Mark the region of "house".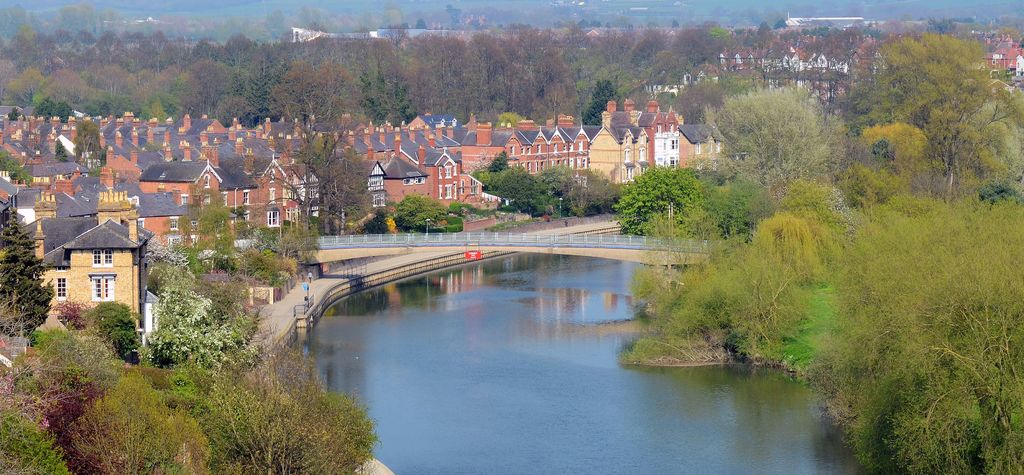
Region: (left=207, top=207, right=235, bottom=238).
